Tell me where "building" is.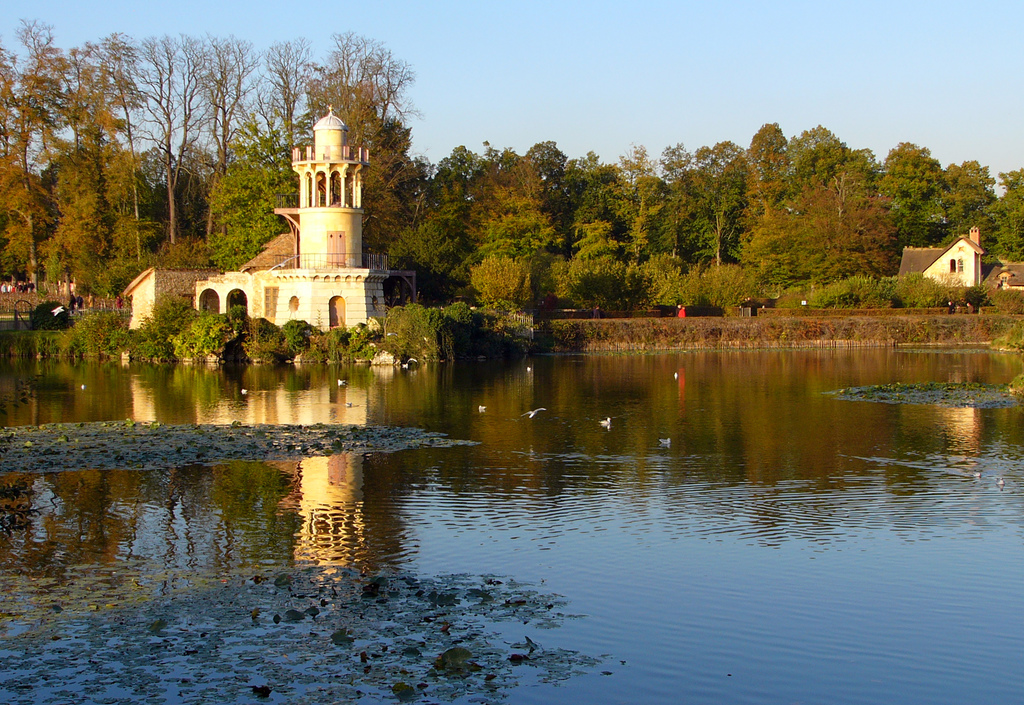
"building" is at <bbox>111, 264, 218, 328</bbox>.
